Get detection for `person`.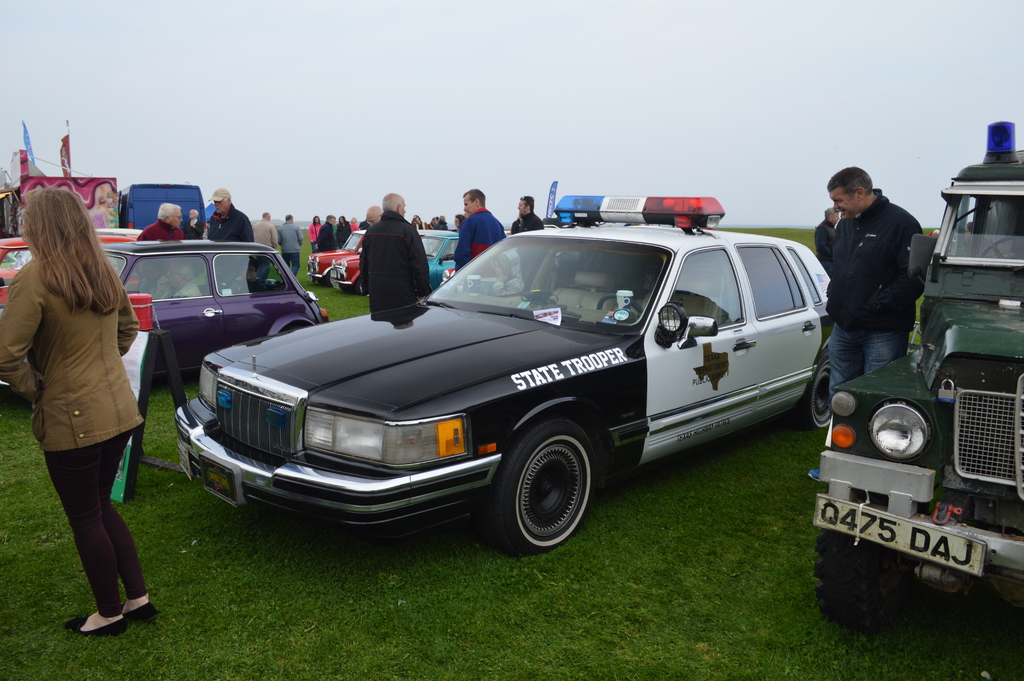
Detection: (810,199,836,278).
